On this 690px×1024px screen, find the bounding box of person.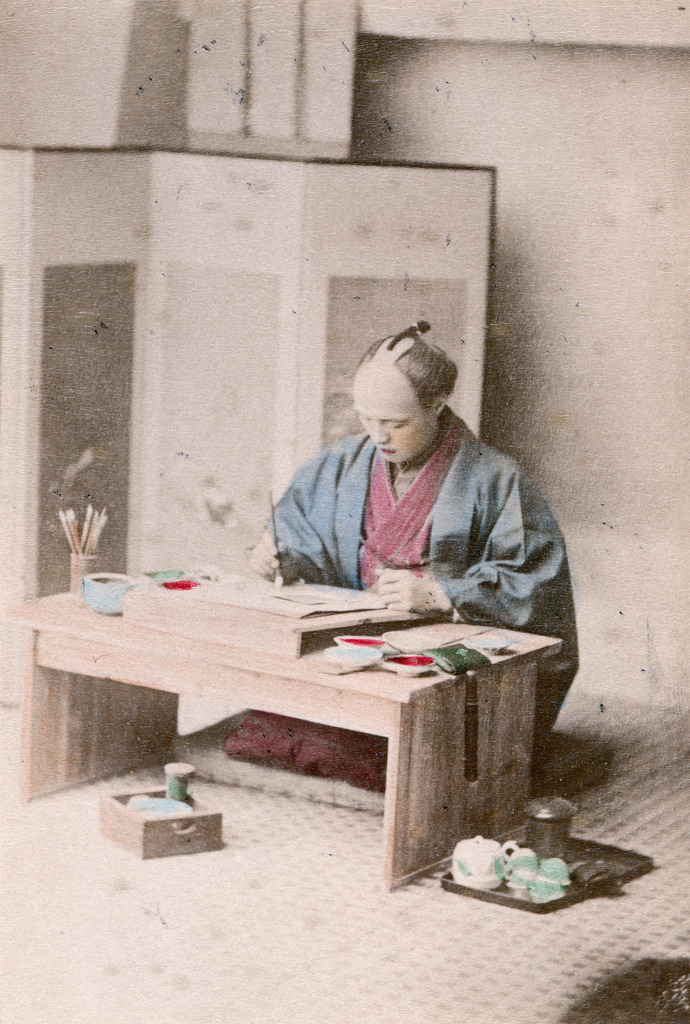
Bounding box: bbox(232, 343, 550, 767).
